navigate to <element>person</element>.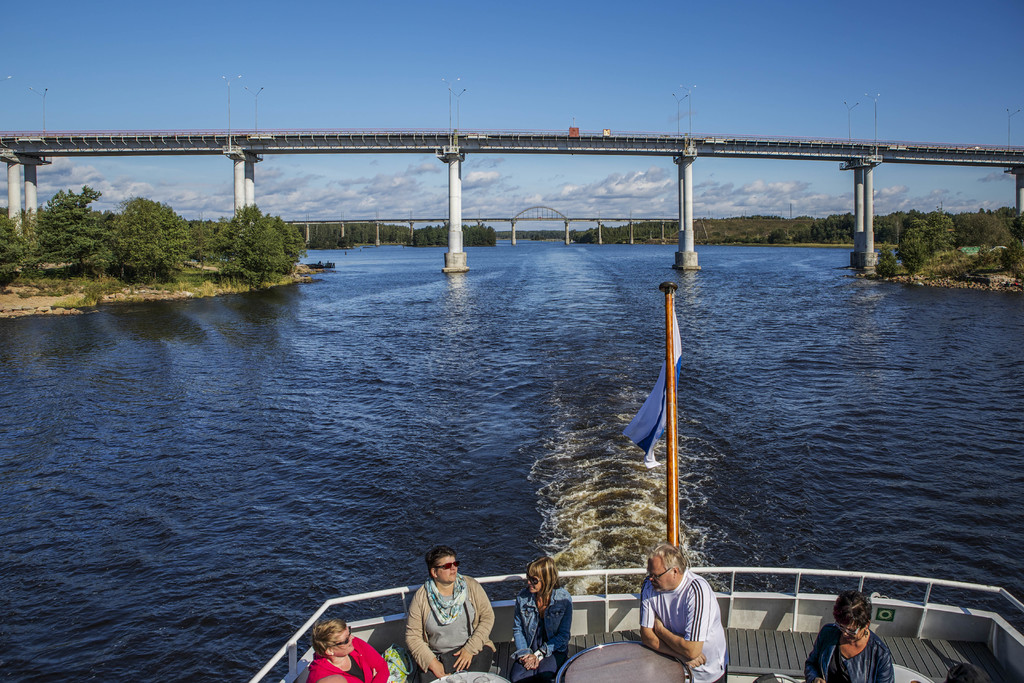
Navigation target: l=310, t=616, r=388, b=682.
